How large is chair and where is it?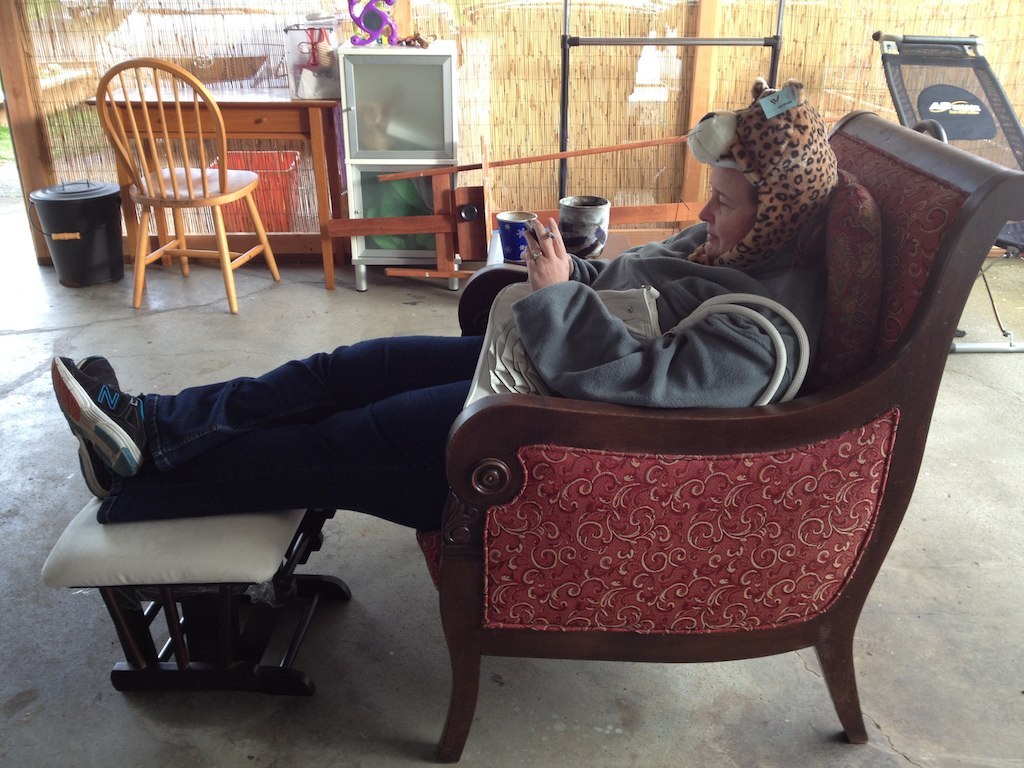
Bounding box: BBox(870, 28, 1023, 360).
